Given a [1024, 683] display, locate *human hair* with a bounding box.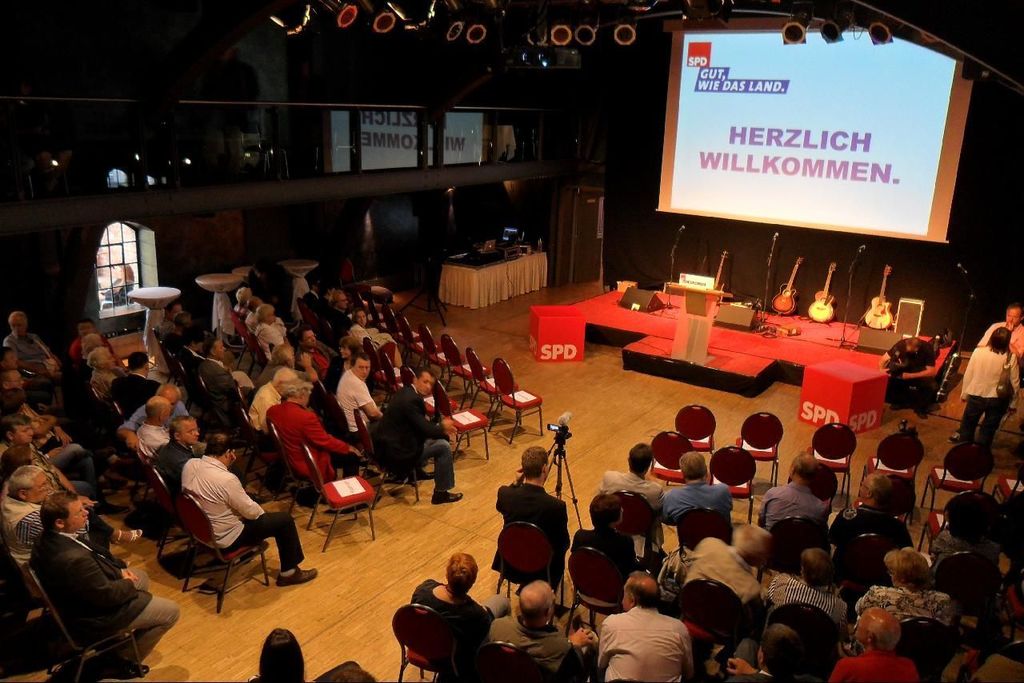
Located: (left=446, top=549, right=478, bottom=592).
